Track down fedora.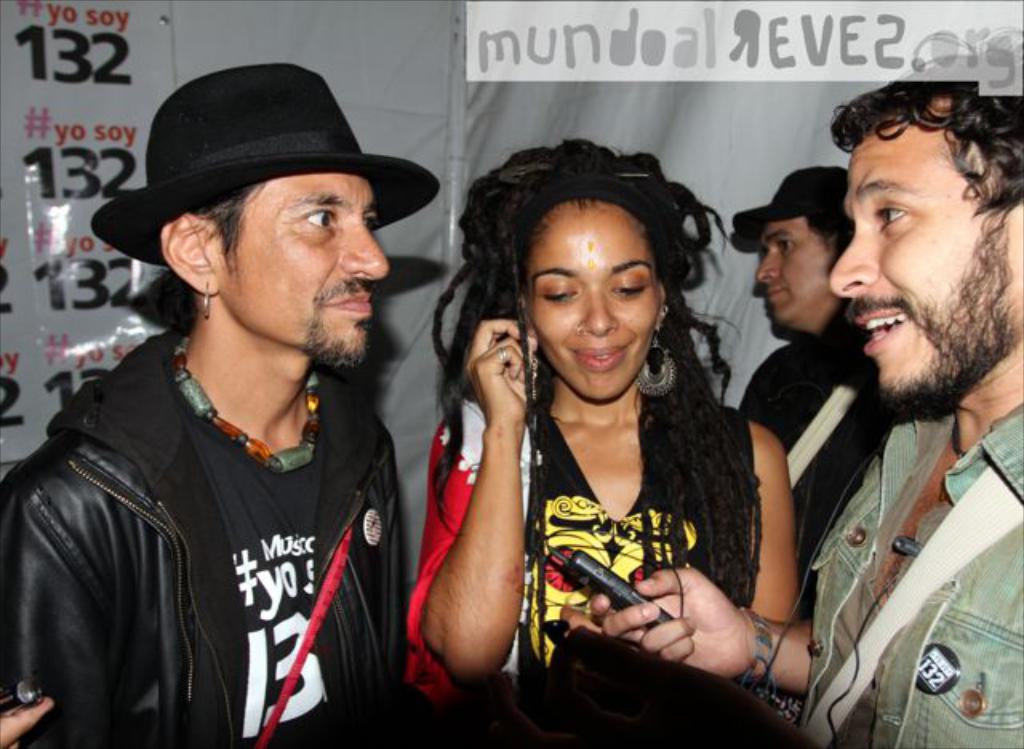
Tracked to detection(88, 64, 443, 266).
